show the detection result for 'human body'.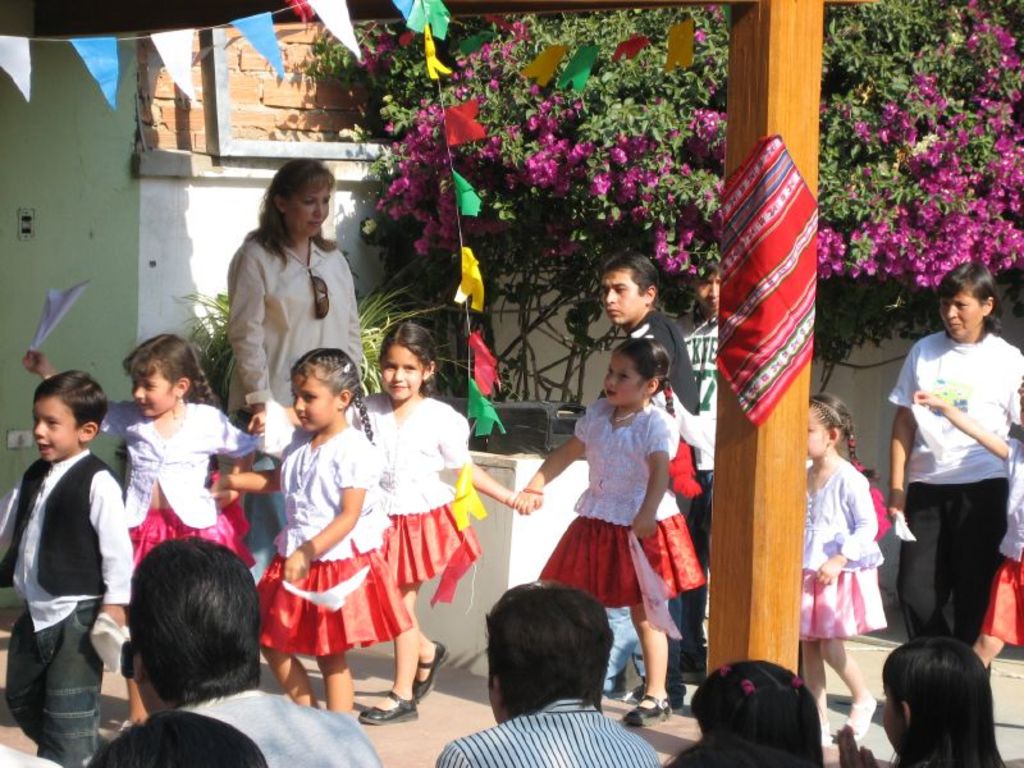
[left=515, top=398, right=681, bottom=724].
